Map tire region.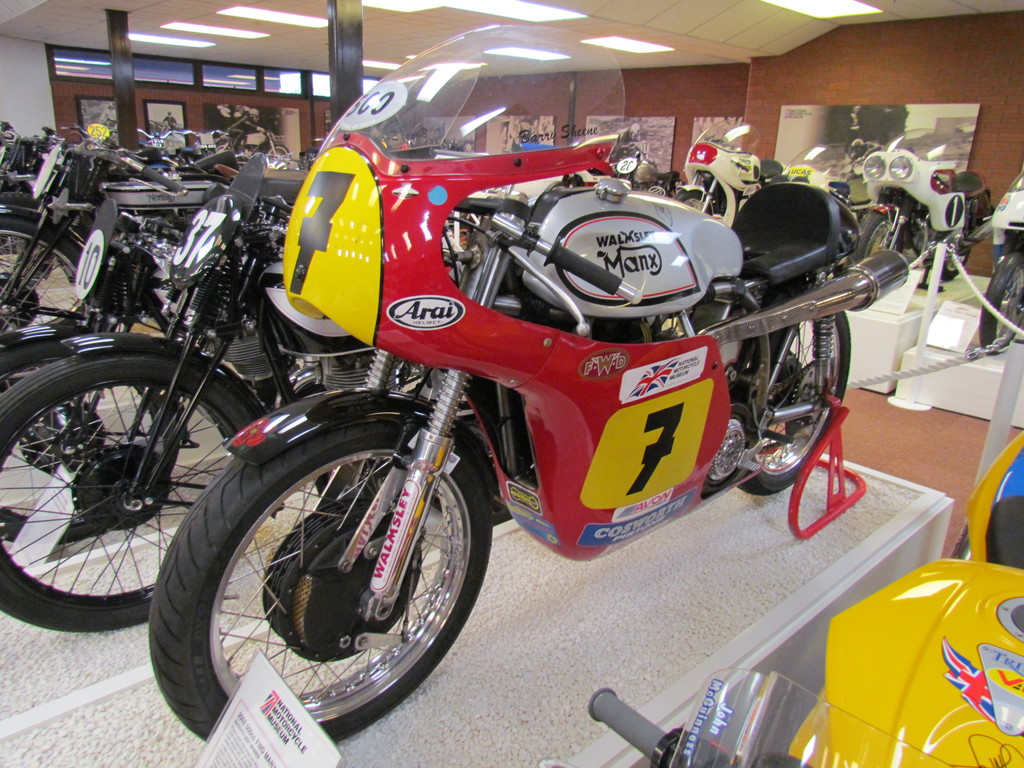
Mapped to box(735, 311, 852, 497).
